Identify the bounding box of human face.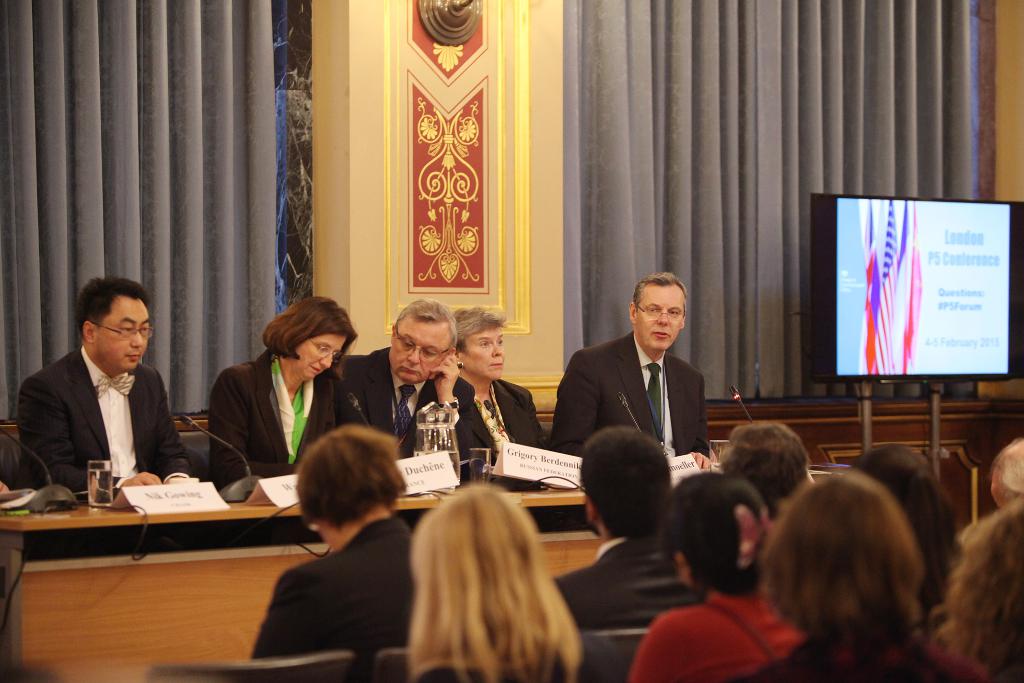
crop(636, 288, 680, 352).
